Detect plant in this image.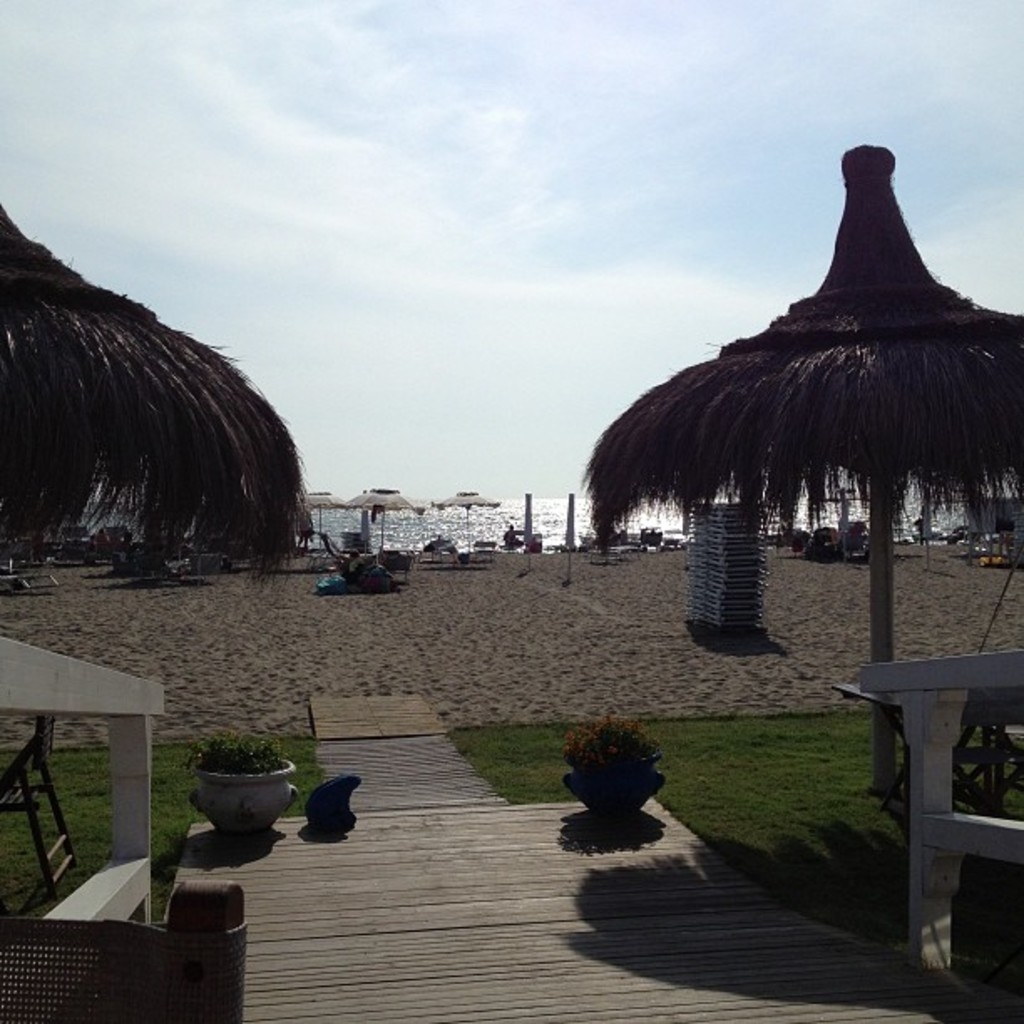
Detection: select_region(186, 719, 301, 818).
